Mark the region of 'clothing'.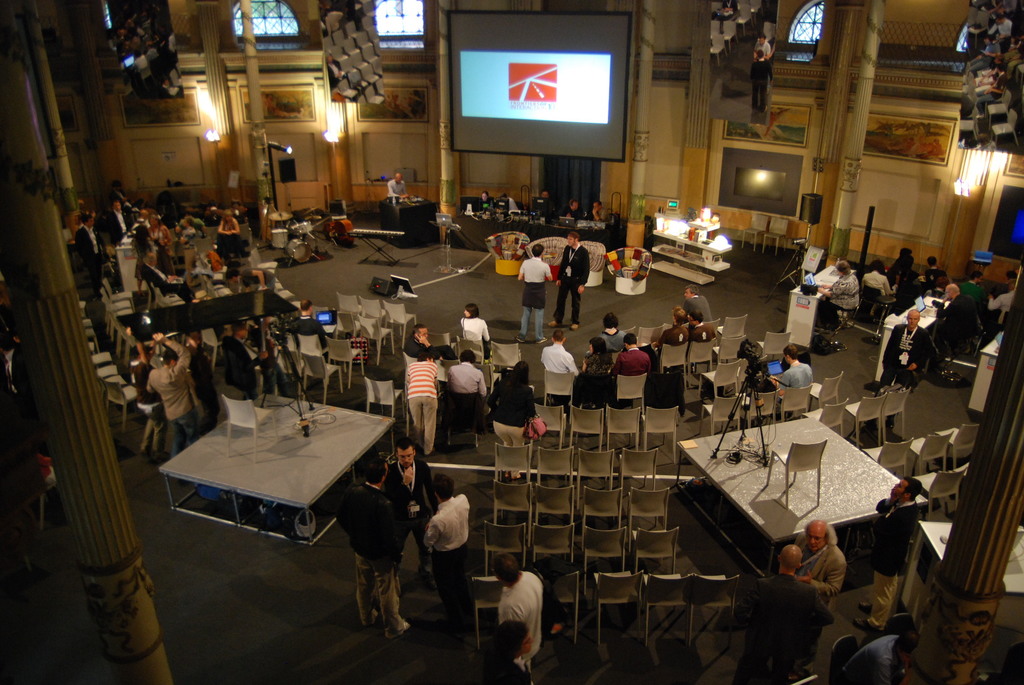
Region: {"left": 444, "top": 367, "right": 490, "bottom": 418}.
